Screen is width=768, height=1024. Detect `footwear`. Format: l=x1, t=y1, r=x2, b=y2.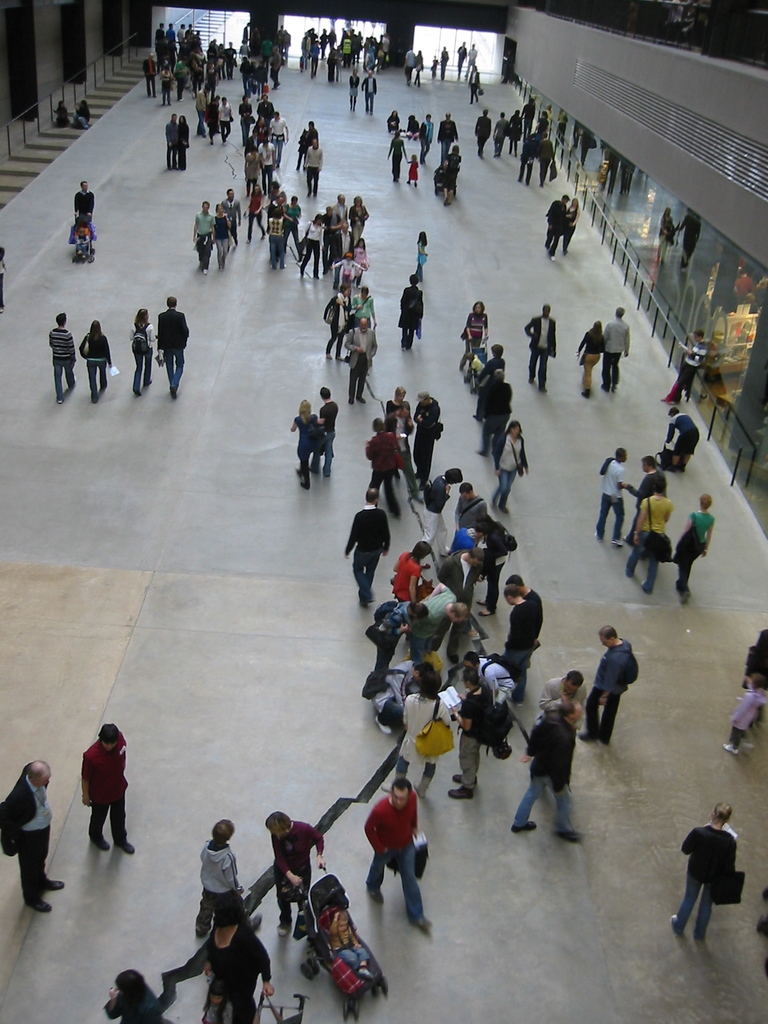
l=592, t=531, r=604, b=543.
